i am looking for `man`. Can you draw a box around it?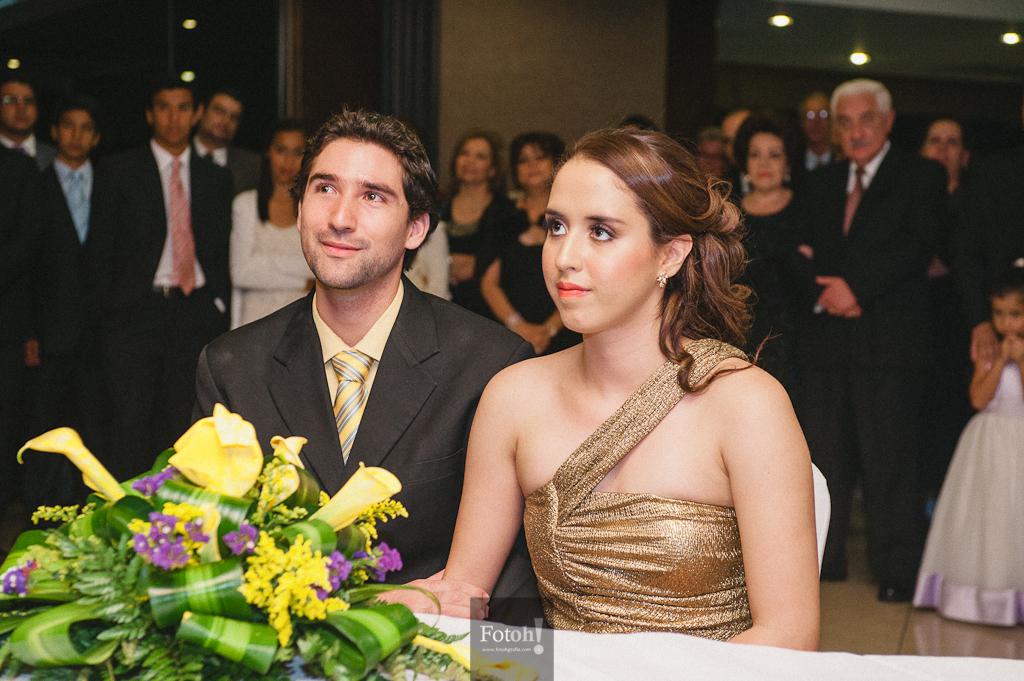
Sure, the bounding box is 797/85/842/186.
